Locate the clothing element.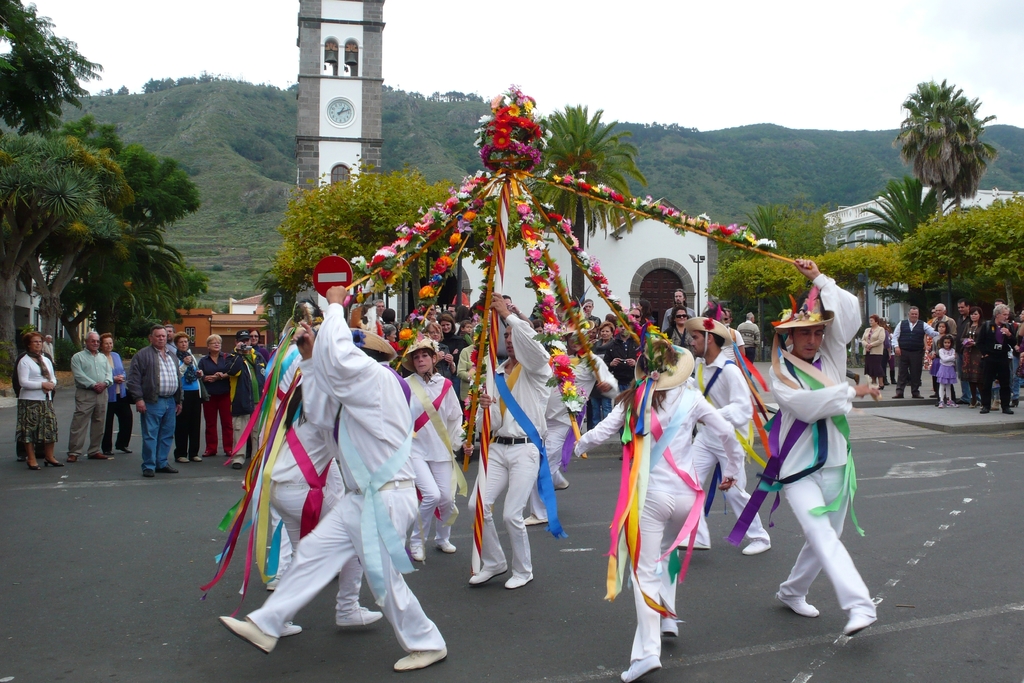
Element bbox: [658, 310, 696, 332].
